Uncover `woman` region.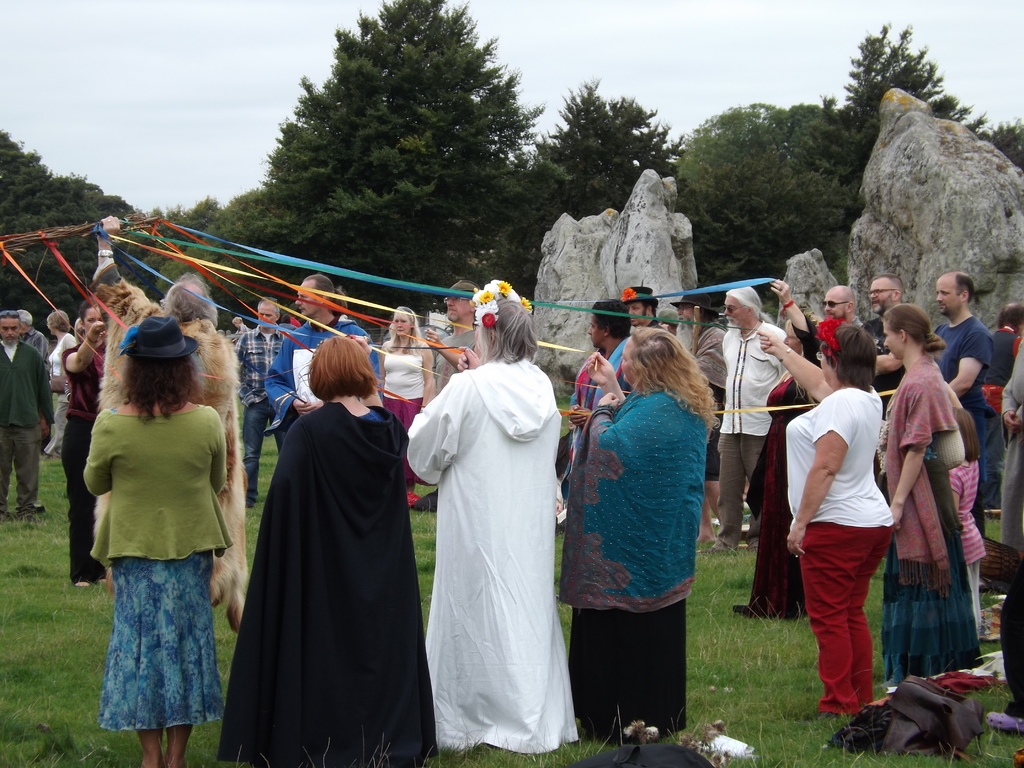
Uncovered: bbox=[561, 324, 728, 740].
